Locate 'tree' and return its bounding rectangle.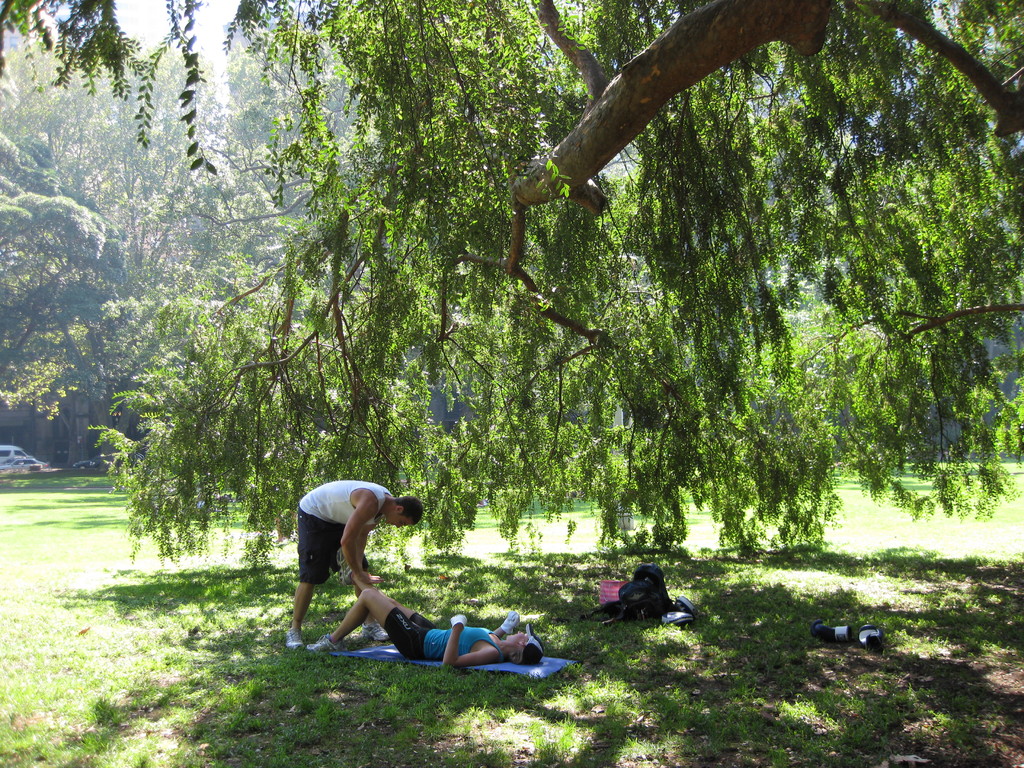
[left=87, top=0, right=1023, bottom=571].
